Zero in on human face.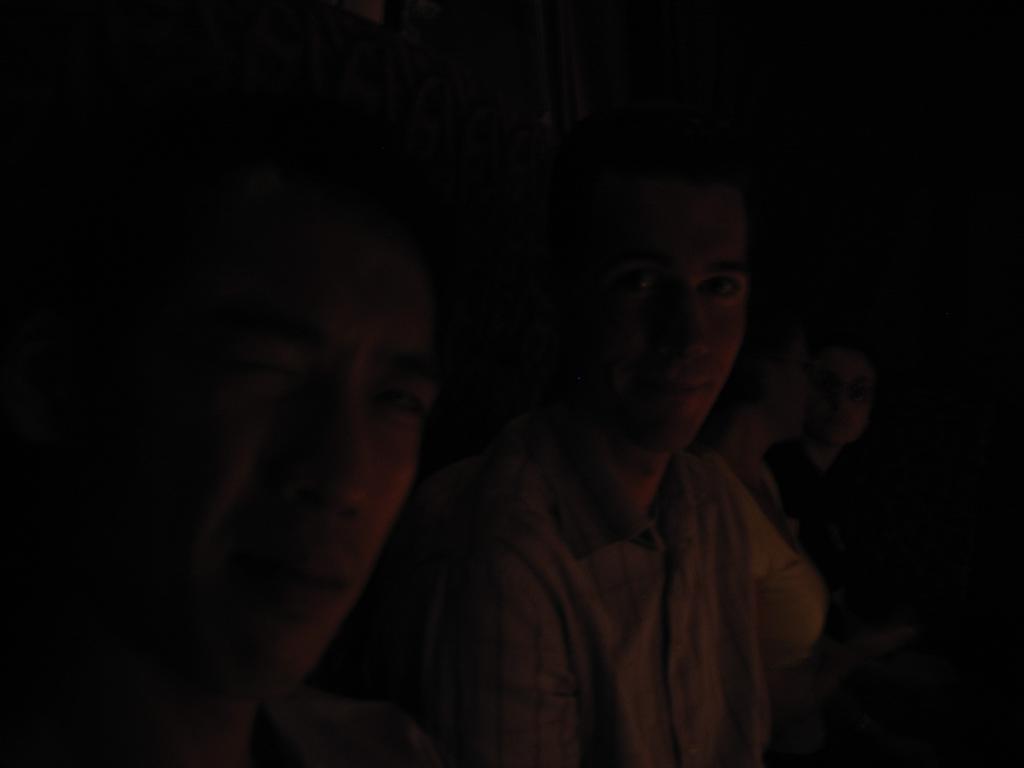
Zeroed in: bbox=(133, 236, 435, 685).
